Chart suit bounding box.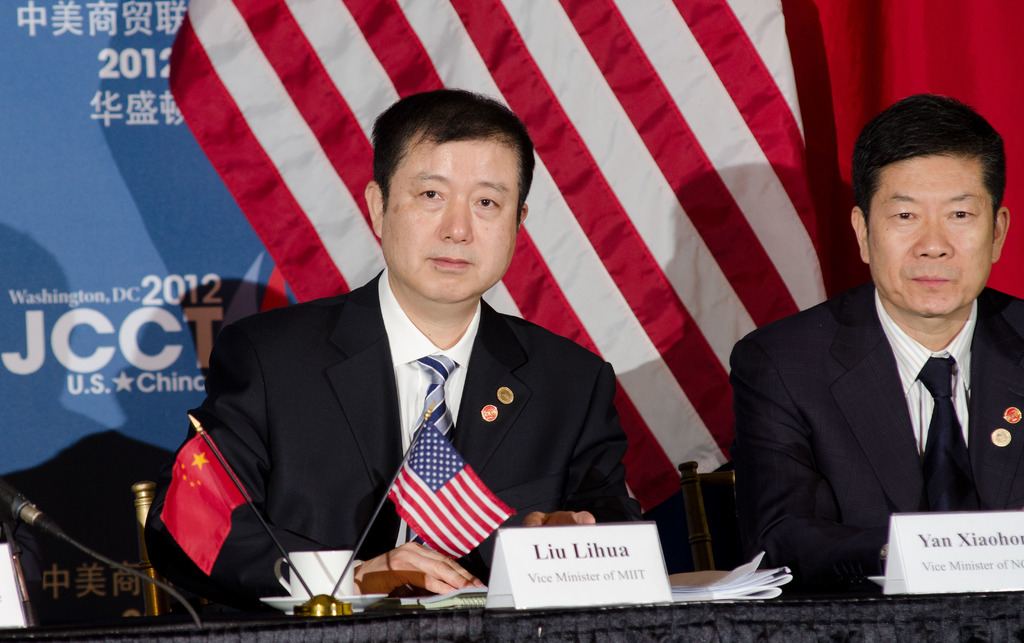
Charted: <box>725,272,1023,593</box>.
